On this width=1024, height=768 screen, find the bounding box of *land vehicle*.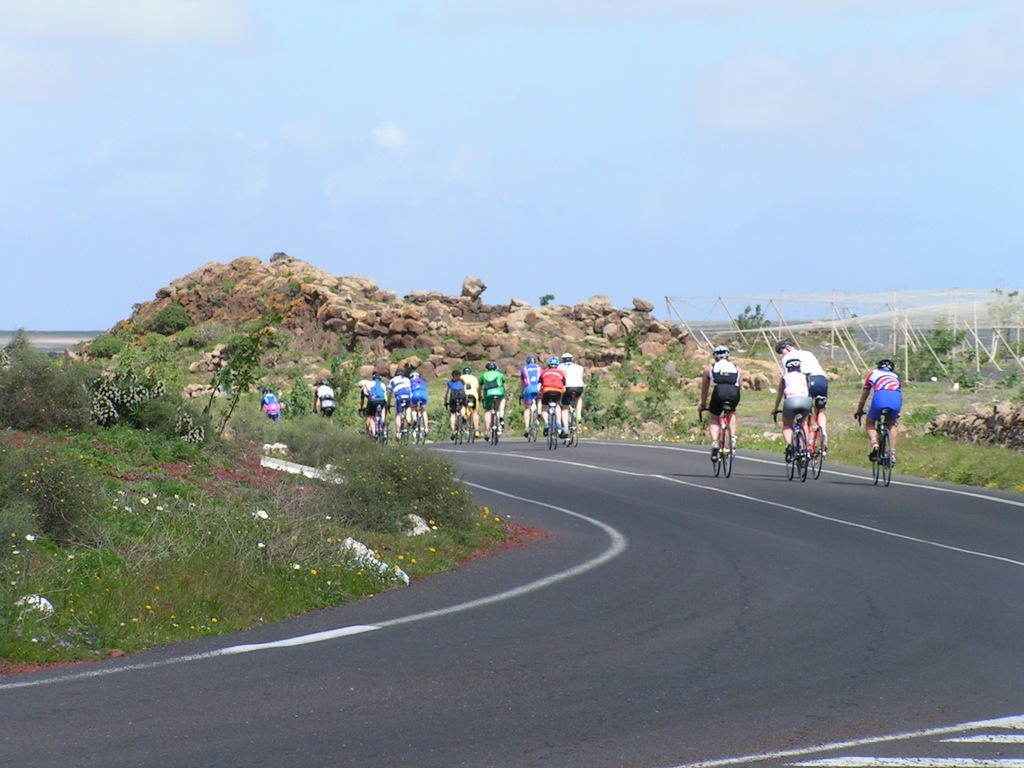
Bounding box: x1=314, y1=406, x2=334, y2=421.
